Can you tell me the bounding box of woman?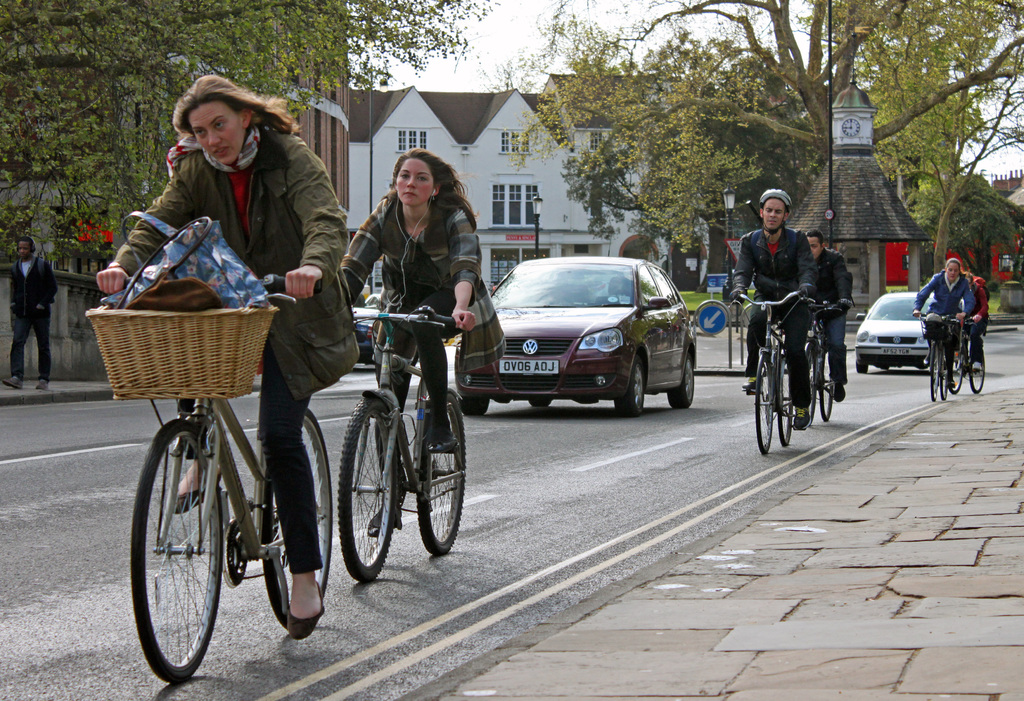
(left=915, top=256, right=979, bottom=390).
